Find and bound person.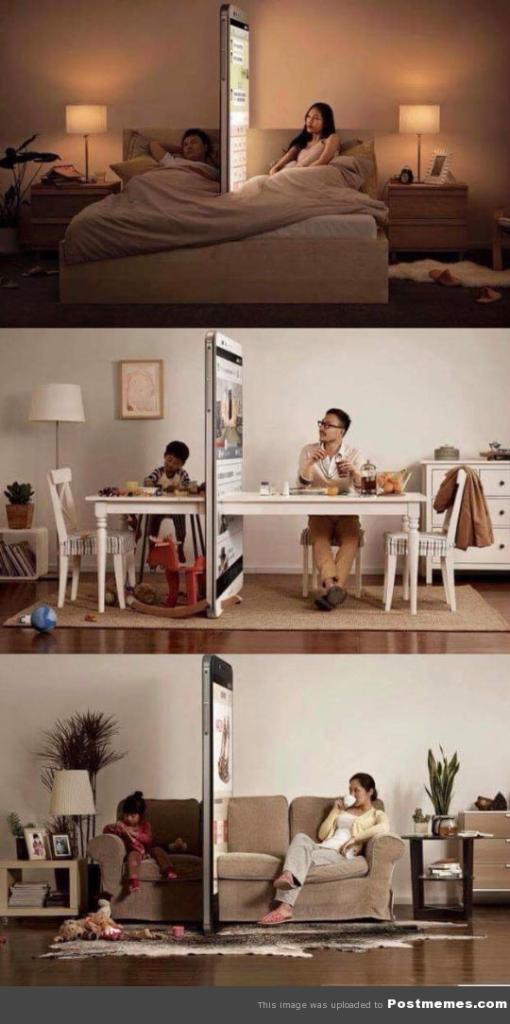
Bound: bbox=[139, 438, 199, 570].
